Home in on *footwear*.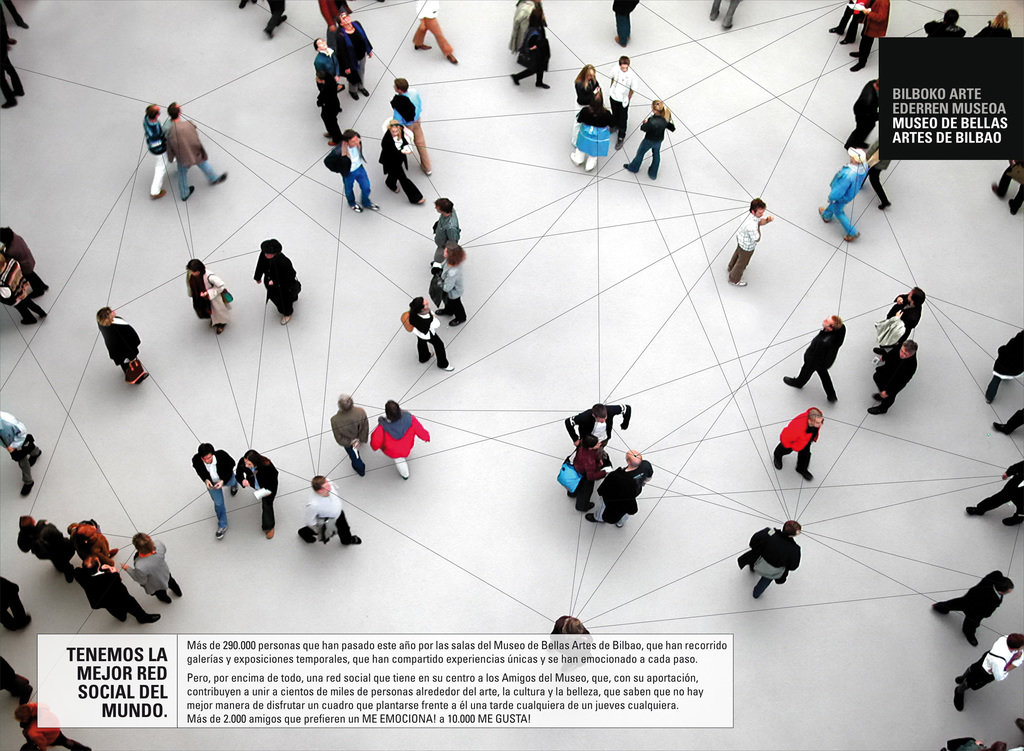
Homed in at (left=616, top=522, right=623, bottom=528).
